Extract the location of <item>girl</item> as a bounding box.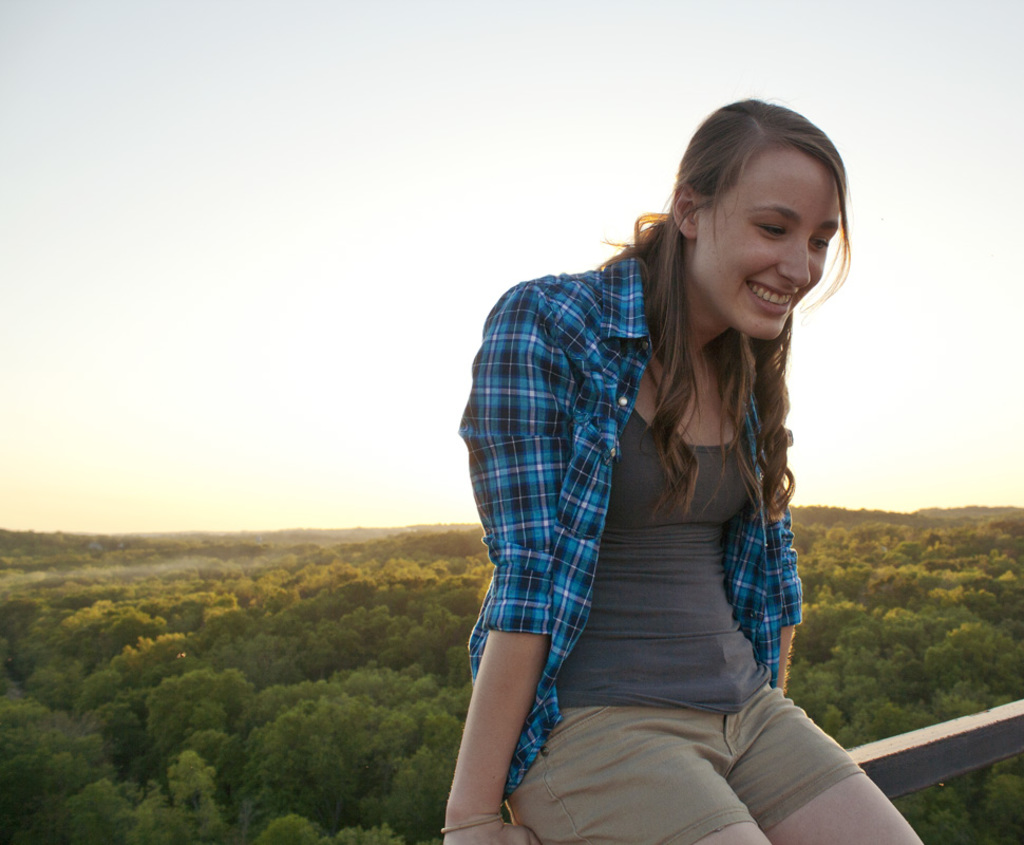
left=438, top=97, right=926, bottom=844.
